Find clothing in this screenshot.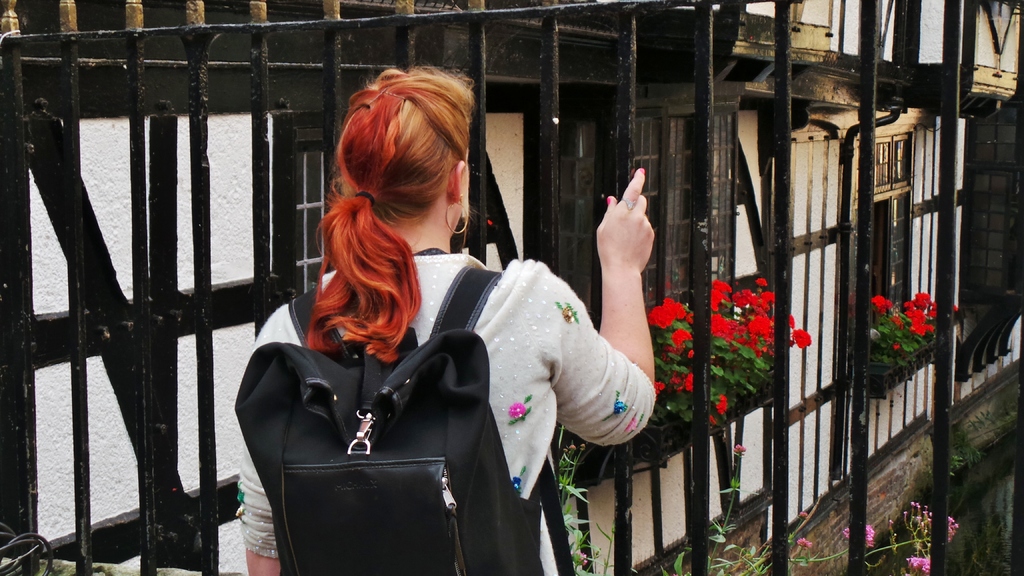
The bounding box for clothing is [235, 249, 656, 575].
